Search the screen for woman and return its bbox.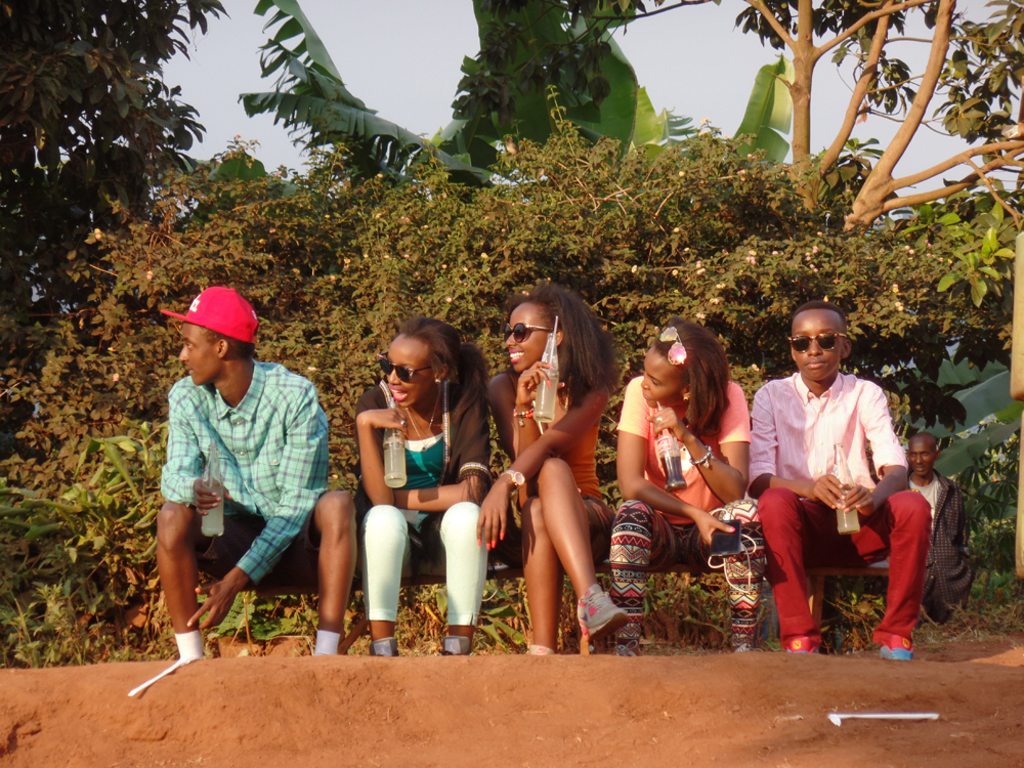
Found: [left=360, top=310, right=515, bottom=657].
